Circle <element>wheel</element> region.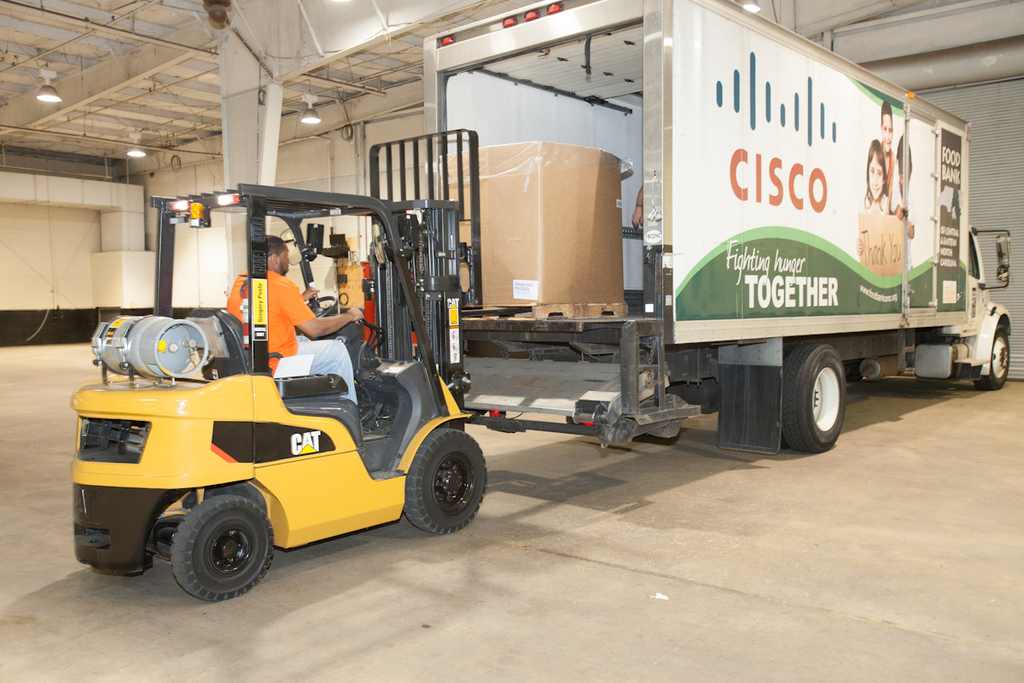
Region: <region>979, 326, 1010, 391</region>.
